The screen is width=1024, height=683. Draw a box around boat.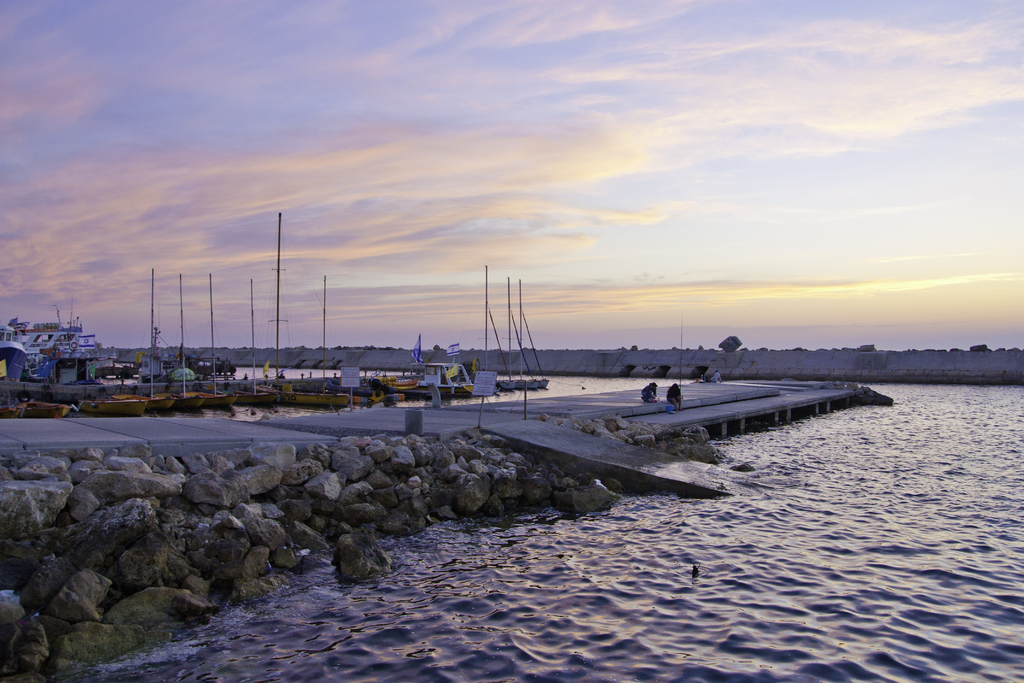
[232,276,278,407].
